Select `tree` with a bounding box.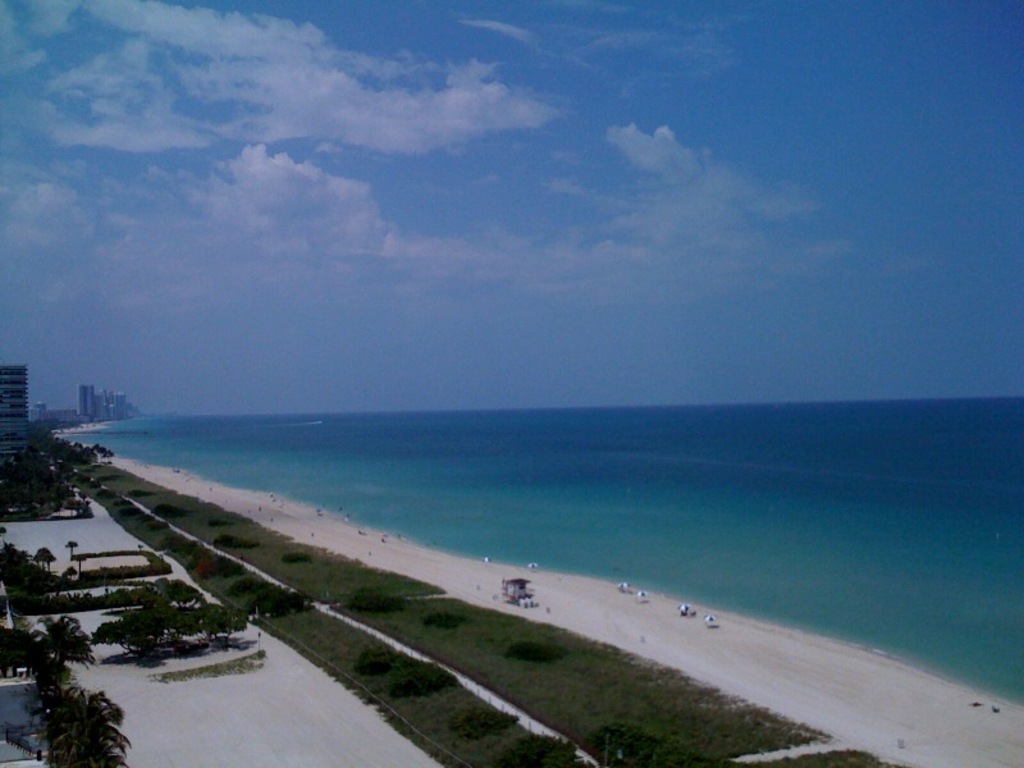
[63, 564, 76, 589].
